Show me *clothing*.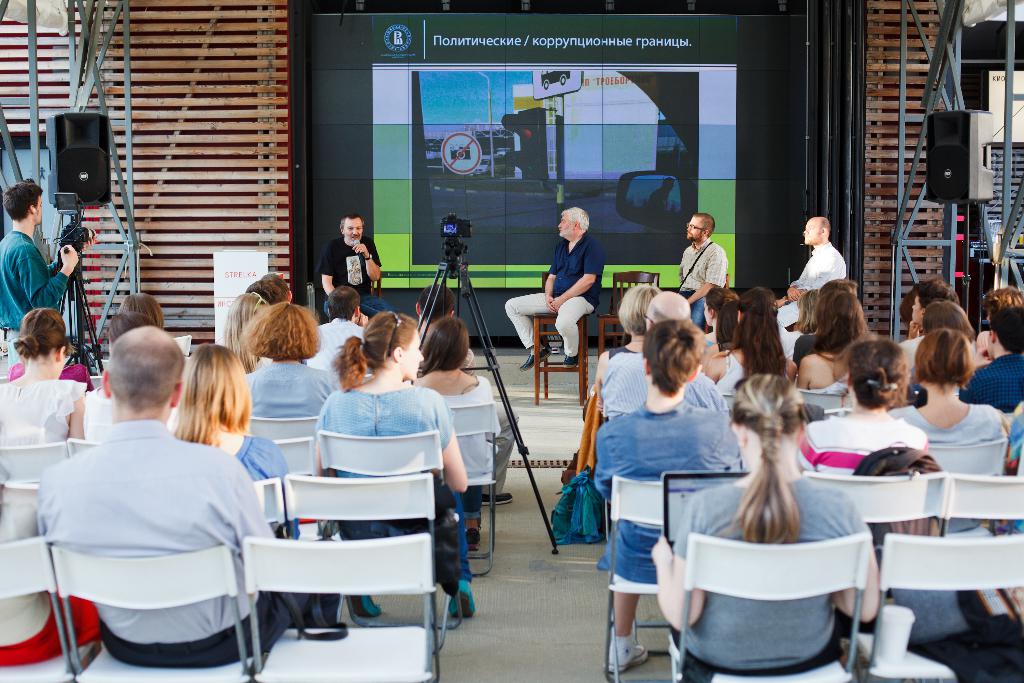
*clothing* is here: [left=312, top=383, right=460, bottom=583].
